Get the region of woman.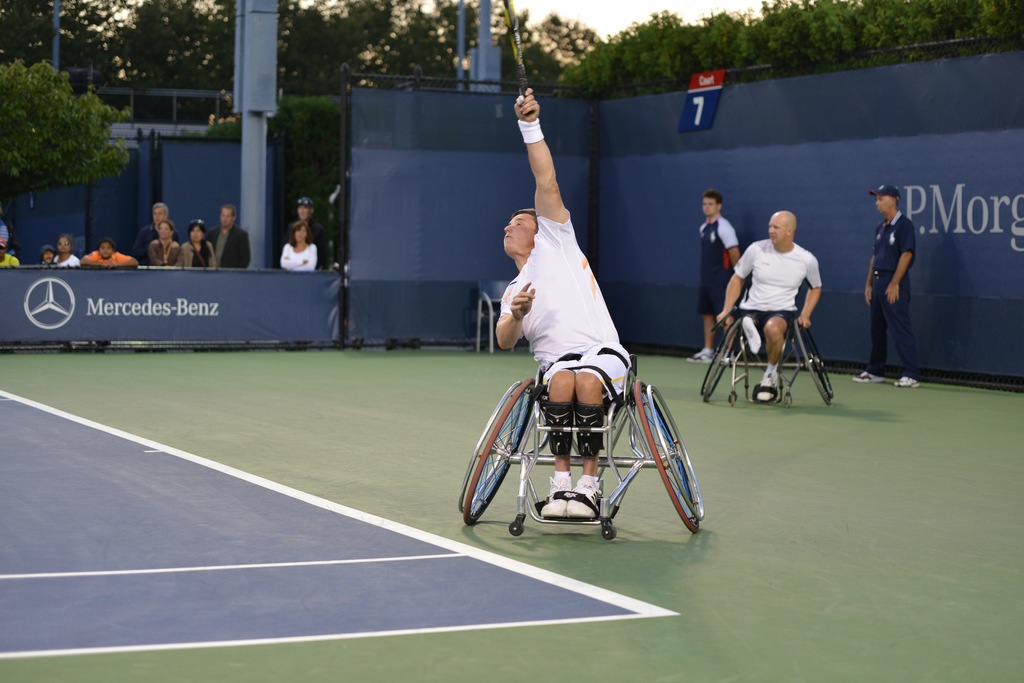
(x1=175, y1=222, x2=216, y2=268).
